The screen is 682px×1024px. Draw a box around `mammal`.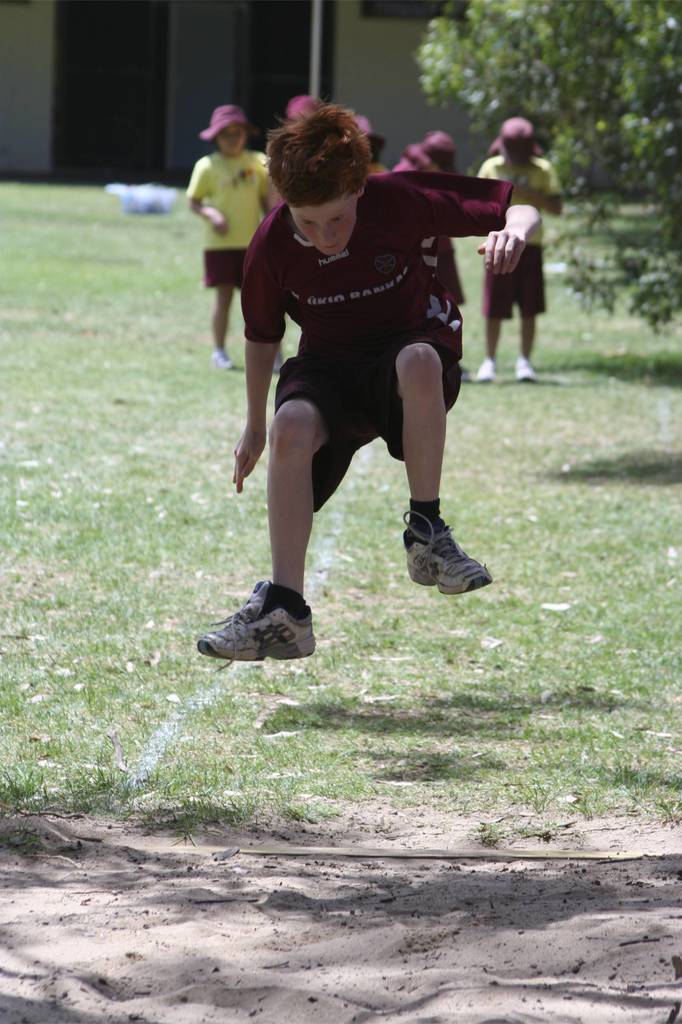
184, 103, 525, 604.
